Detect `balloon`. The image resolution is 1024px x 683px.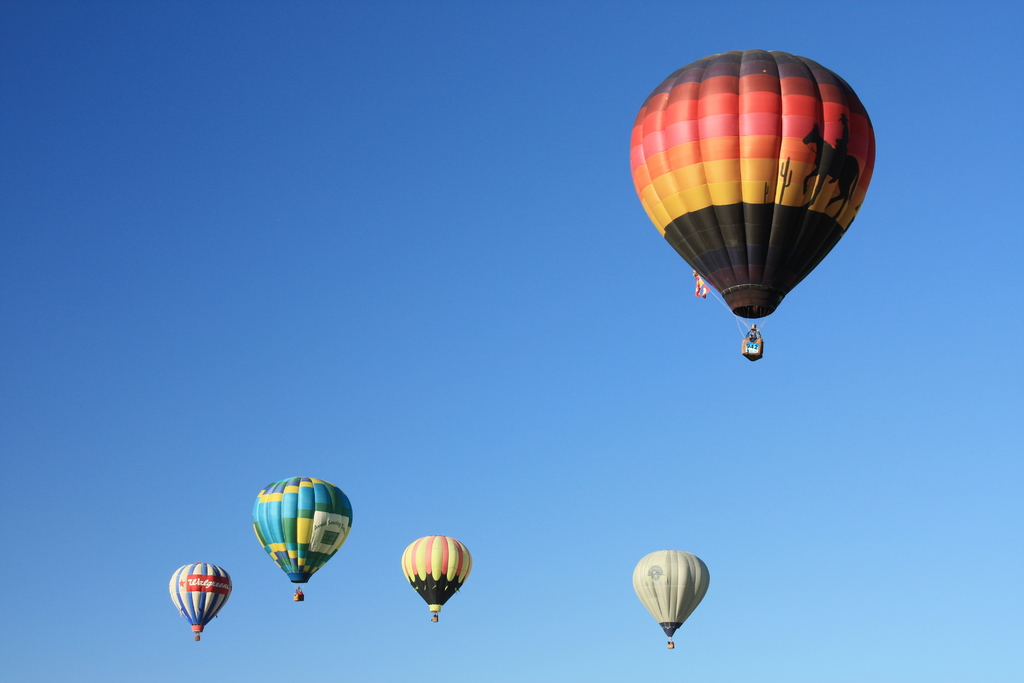
BBox(629, 49, 877, 320).
